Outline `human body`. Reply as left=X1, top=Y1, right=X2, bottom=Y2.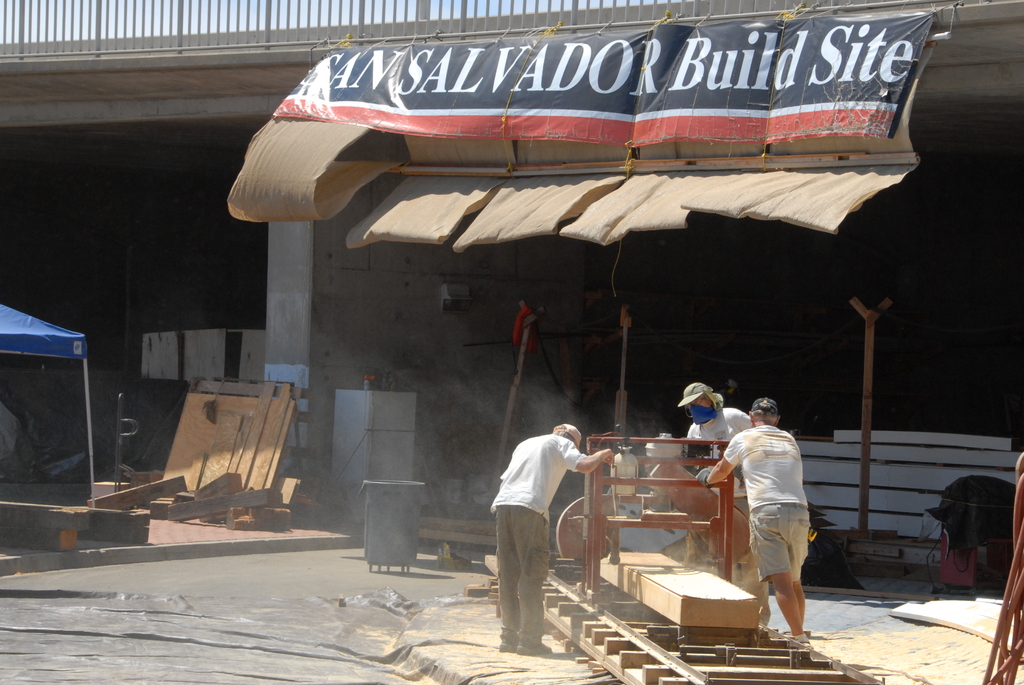
left=717, top=397, right=831, bottom=634.
